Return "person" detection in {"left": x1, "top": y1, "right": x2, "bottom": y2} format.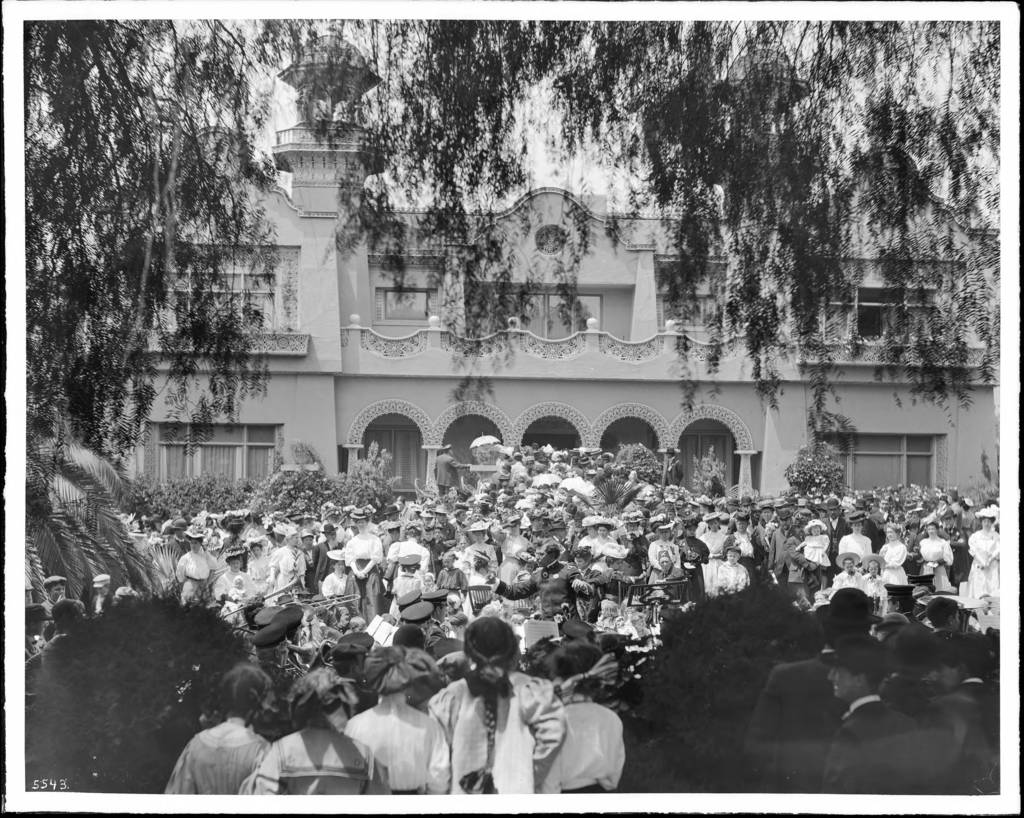
{"left": 854, "top": 507, "right": 880, "bottom": 554}.
